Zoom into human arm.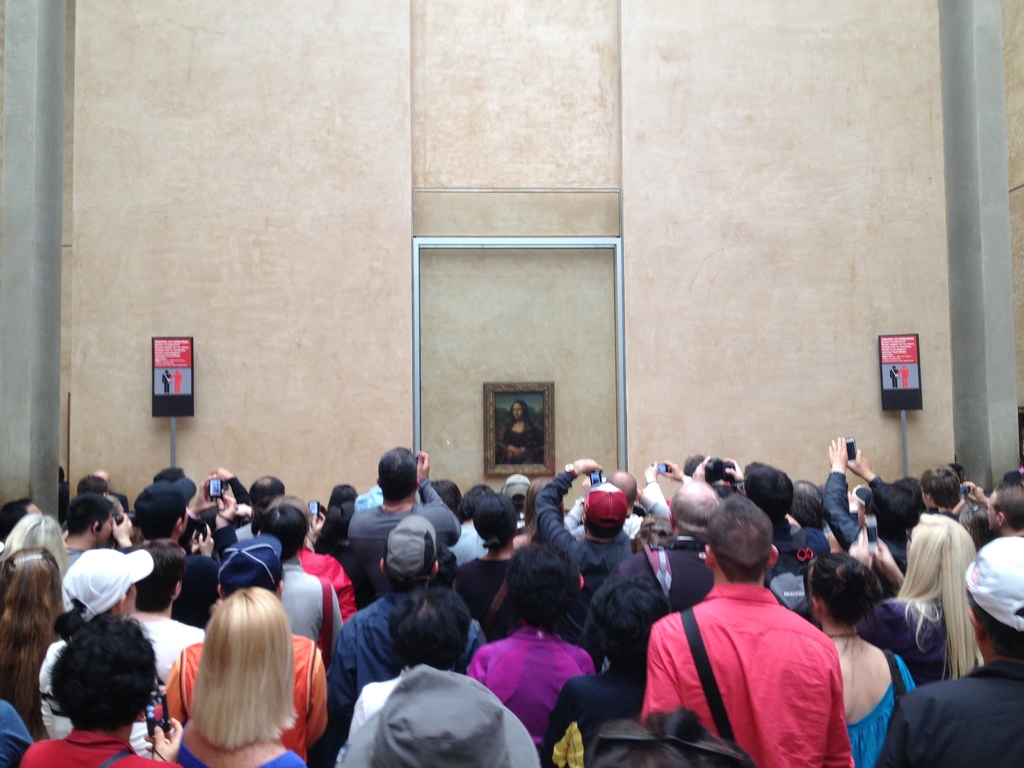
Zoom target: rect(307, 650, 329, 747).
